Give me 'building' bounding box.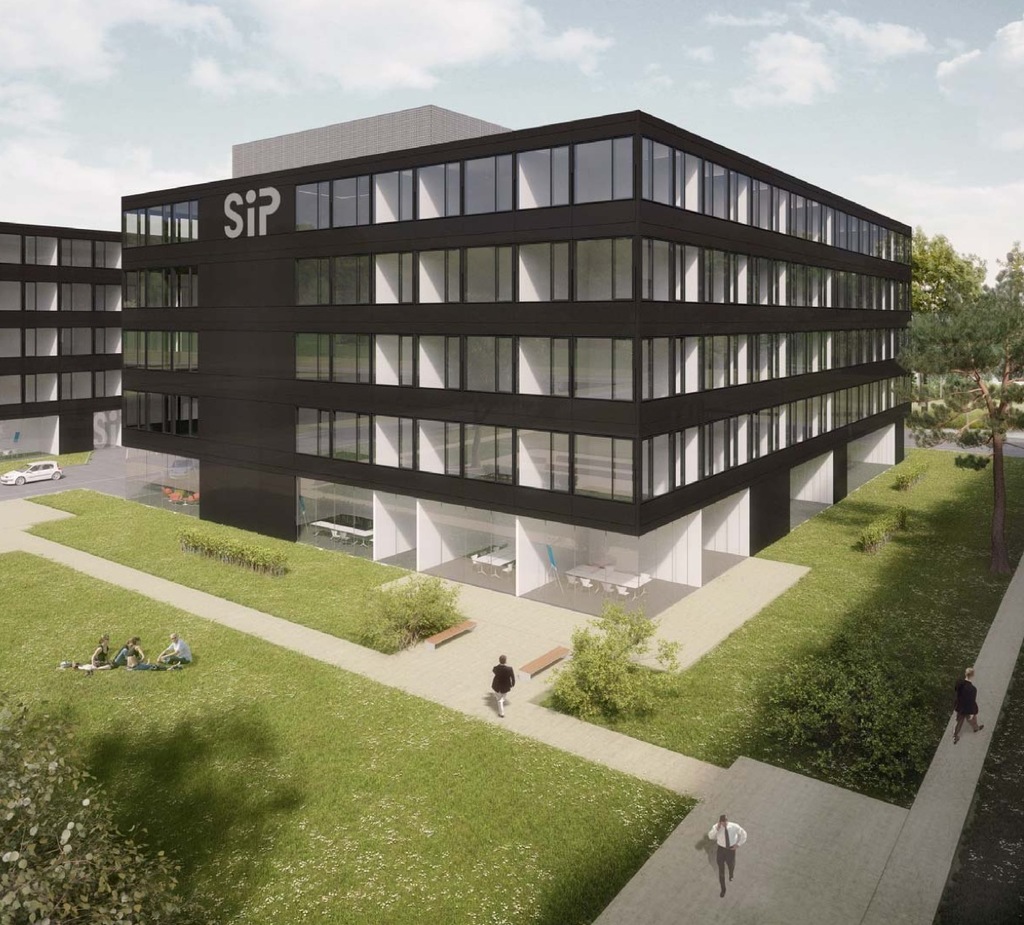
rect(0, 217, 123, 452).
